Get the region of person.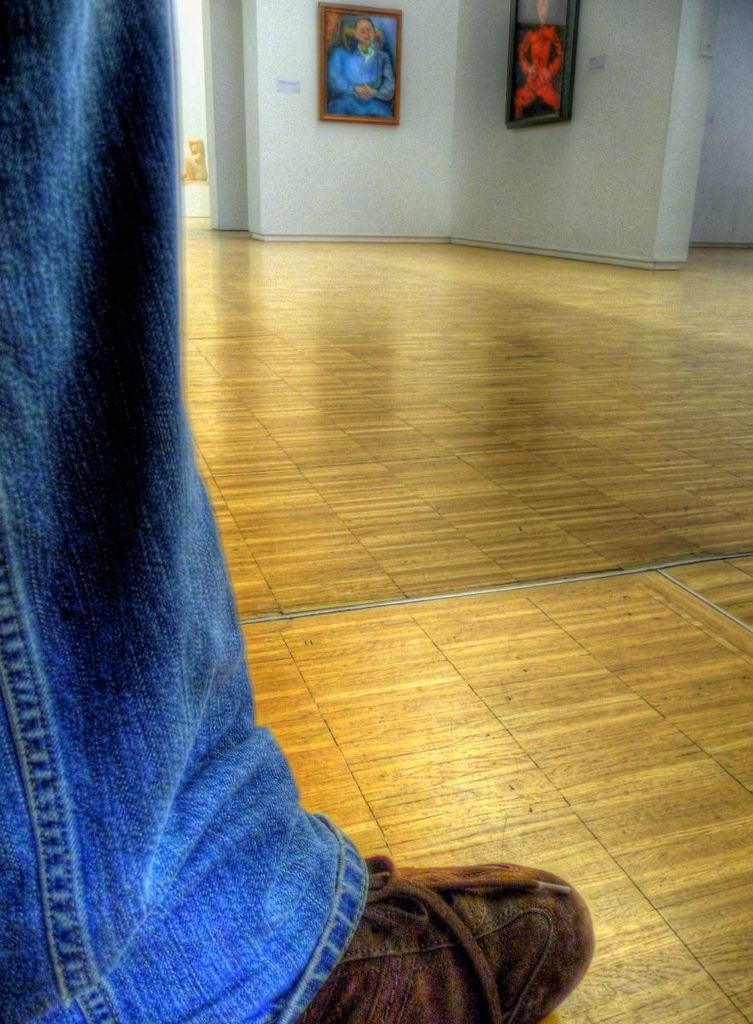
detection(0, 0, 600, 1023).
